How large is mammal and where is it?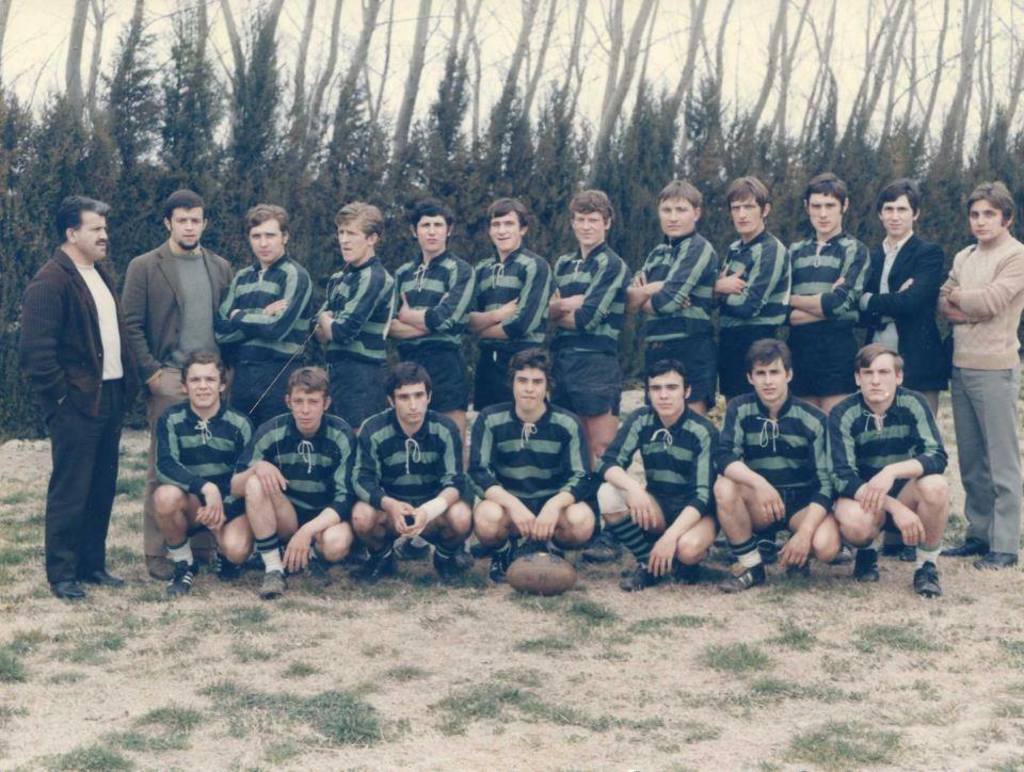
Bounding box: l=474, t=348, r=599, b=582.
